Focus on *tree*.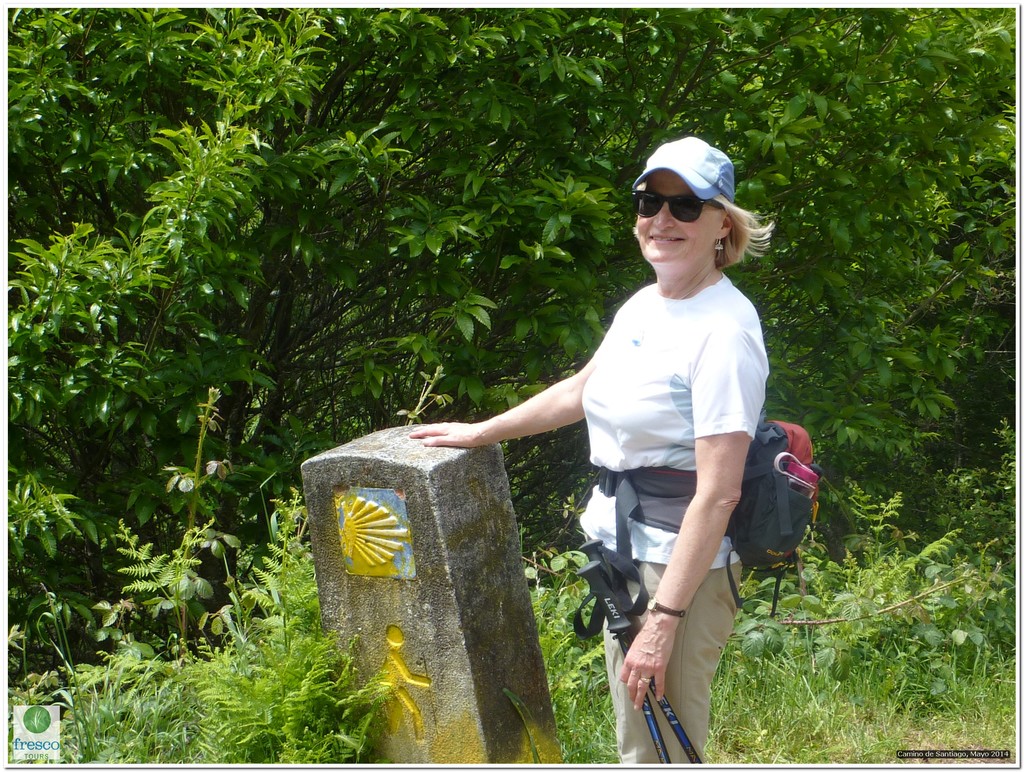
Focused at (0,0,1023,675).
